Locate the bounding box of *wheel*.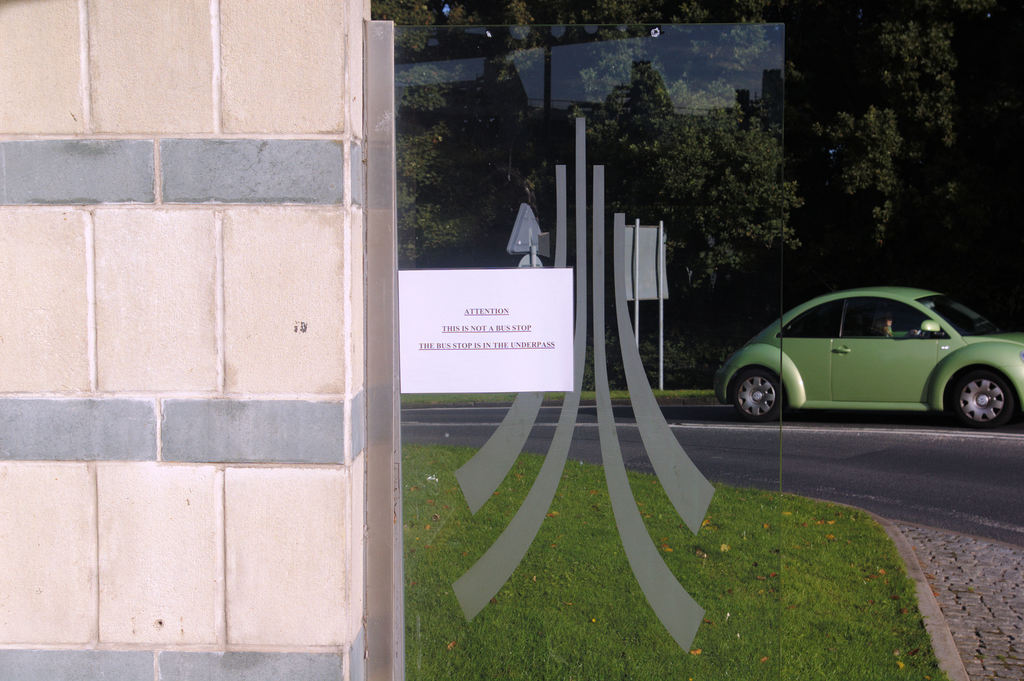
Bounding box: rect(733, 365, 785, 417).
